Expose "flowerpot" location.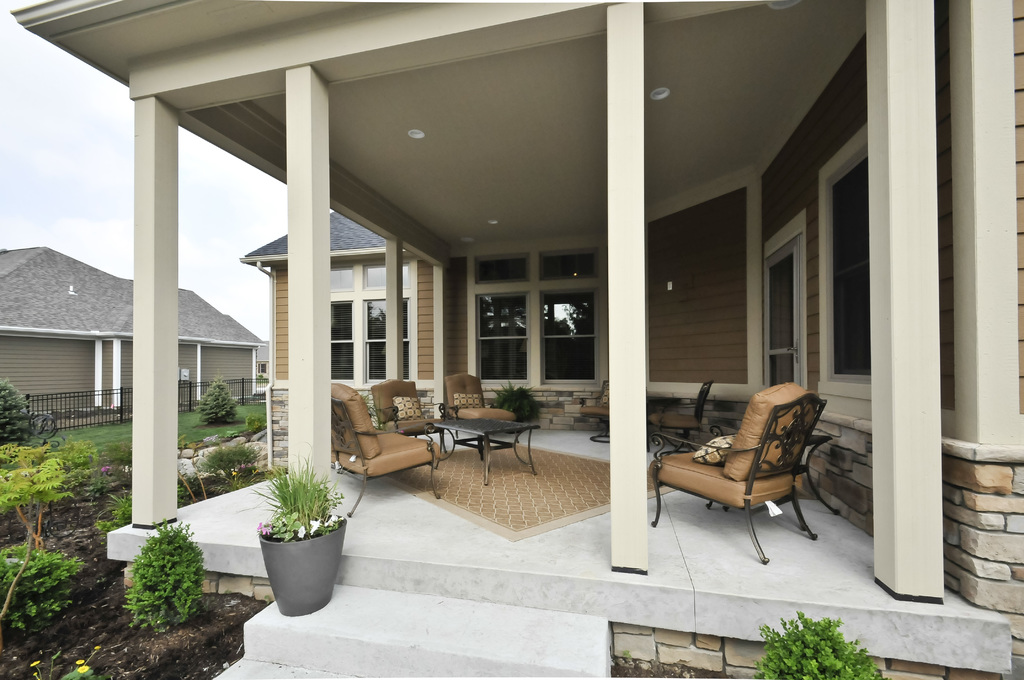
Exposed at l=259, t=524, r=349, b=619.
